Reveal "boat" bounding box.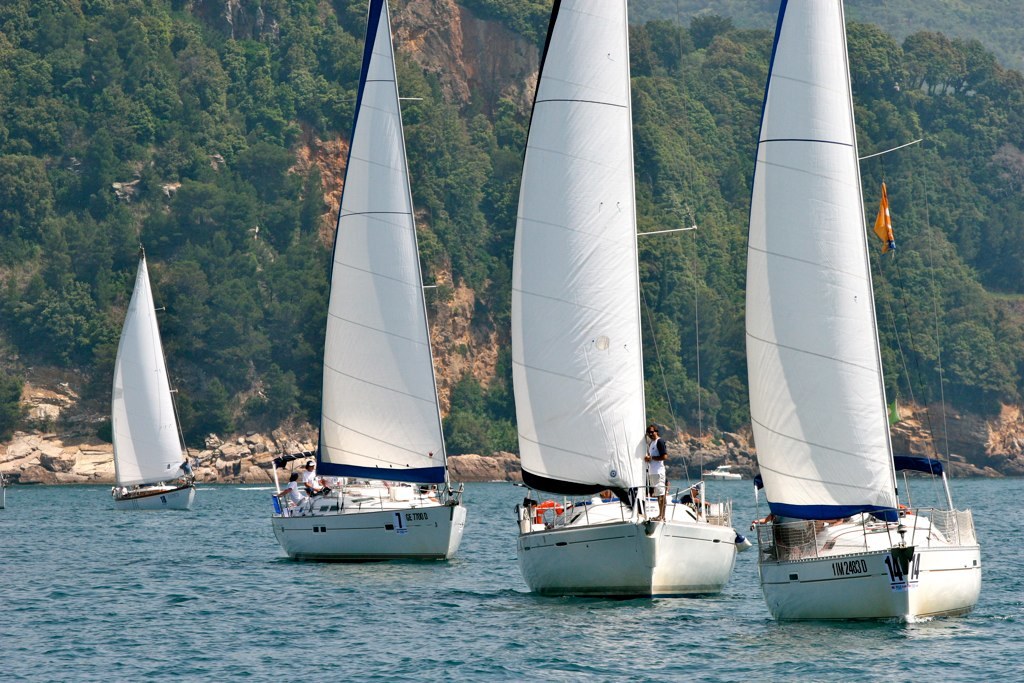
Revealed: left=277, top=4, right=462, bottom=565.
